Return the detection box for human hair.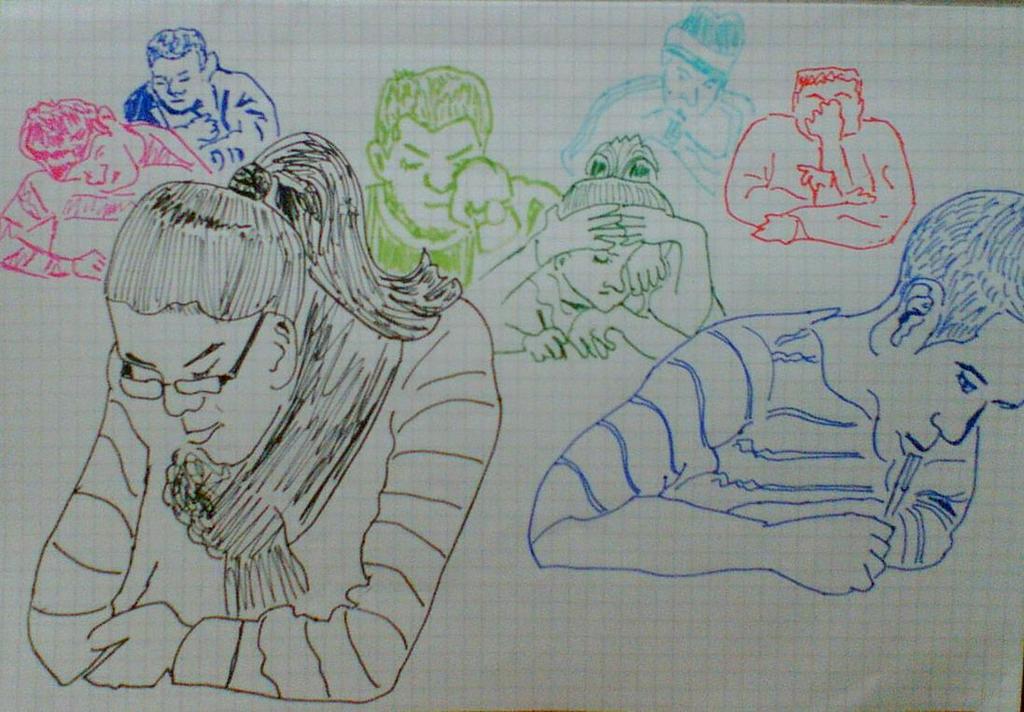
pyautogui.locateOnScreen(371, 61, 496, 151).
